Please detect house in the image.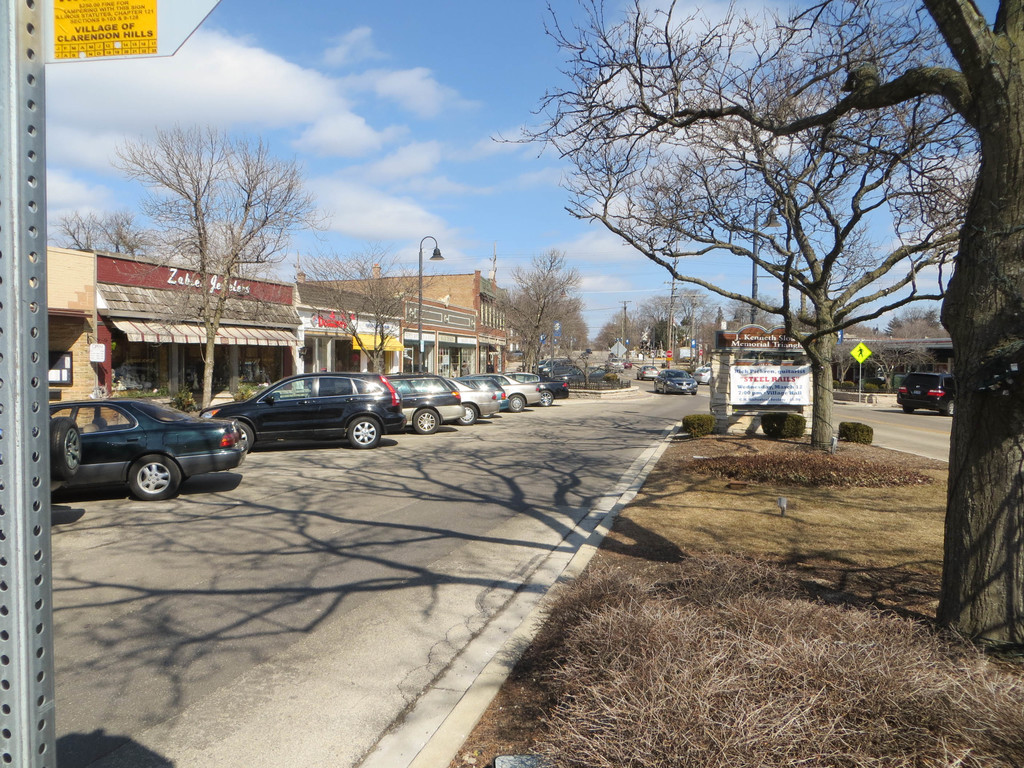
[85,252,300,421].
